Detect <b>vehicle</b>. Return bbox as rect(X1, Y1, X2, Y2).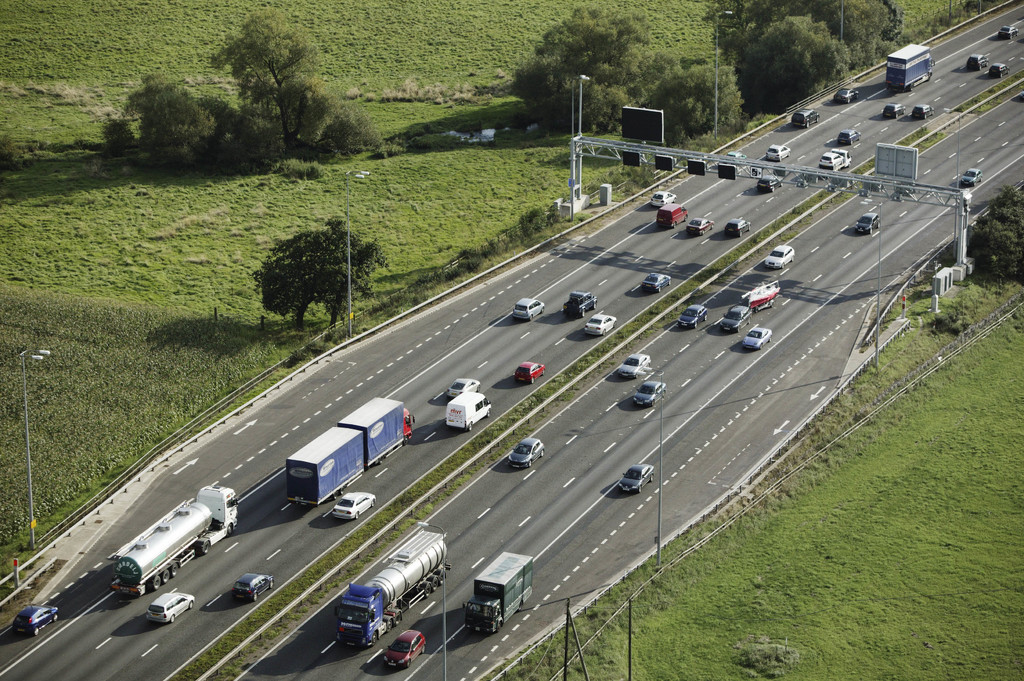
rect(915, 104, 936, 122).
